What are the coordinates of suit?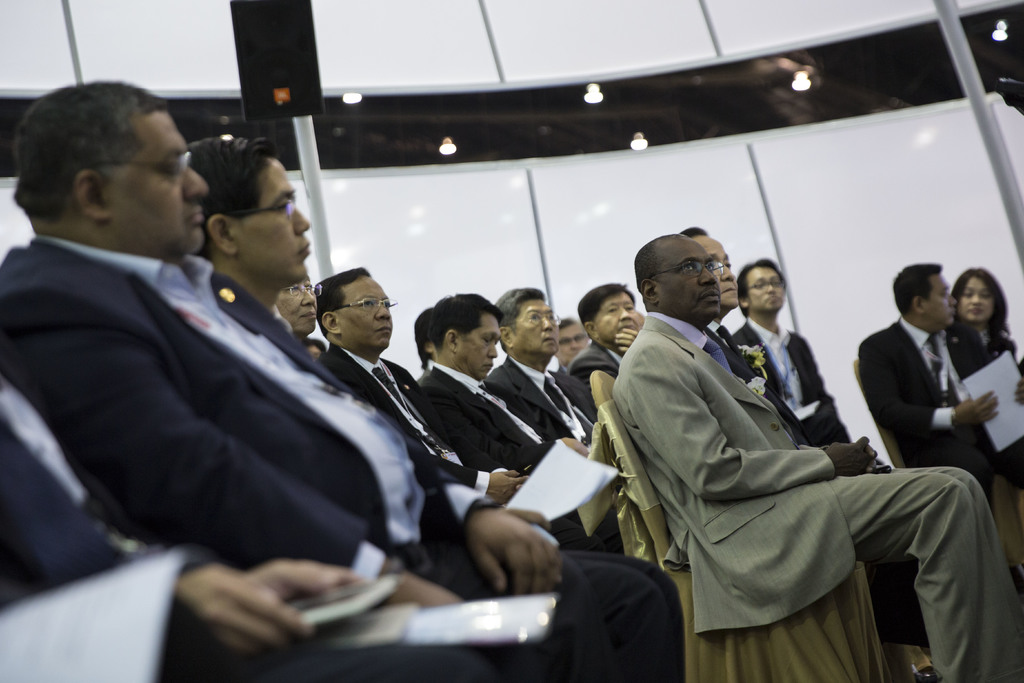
box(852, 314, 1023, 518).
